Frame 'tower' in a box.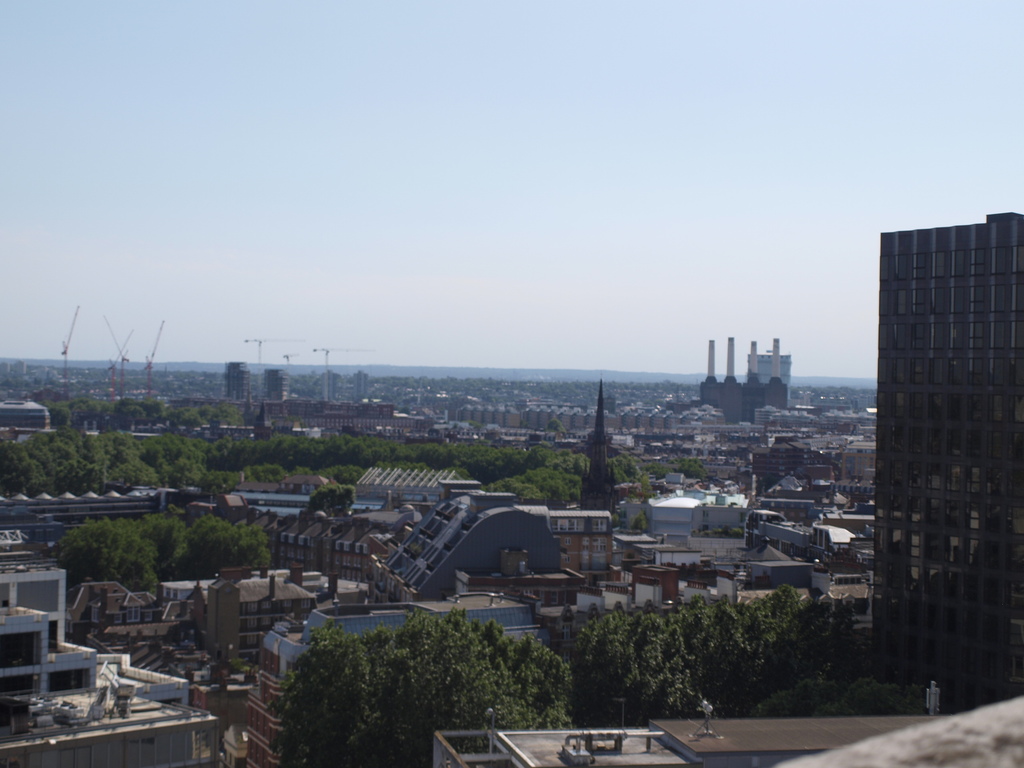
x1=868 y1=211 x2=1023 y2=714.
